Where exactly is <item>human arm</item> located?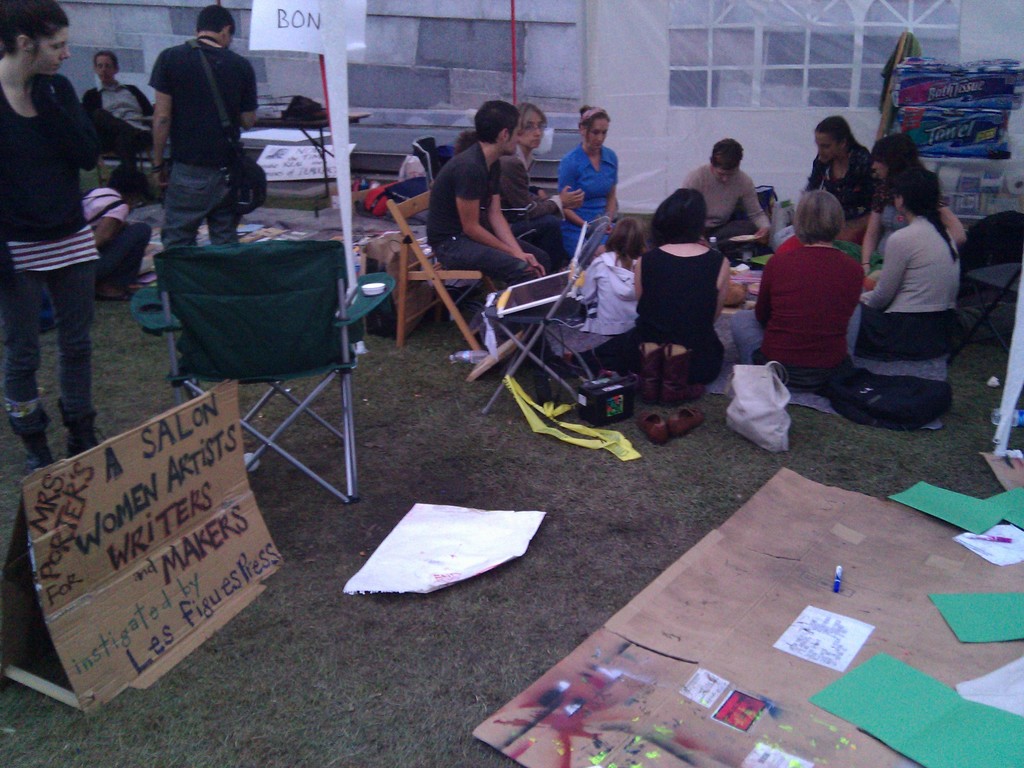
Its bounding box is (29,71,103,170).
